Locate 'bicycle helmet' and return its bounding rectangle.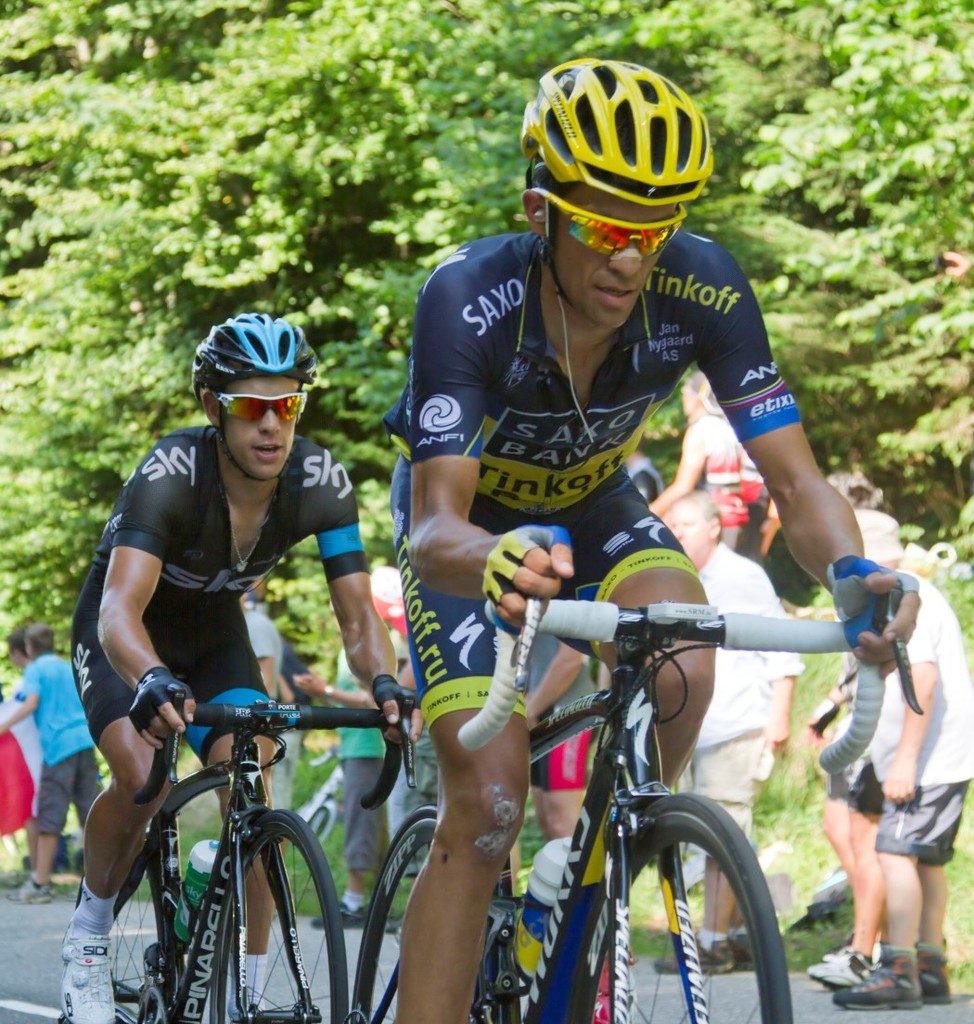
box(520, 58, 713, 202).
